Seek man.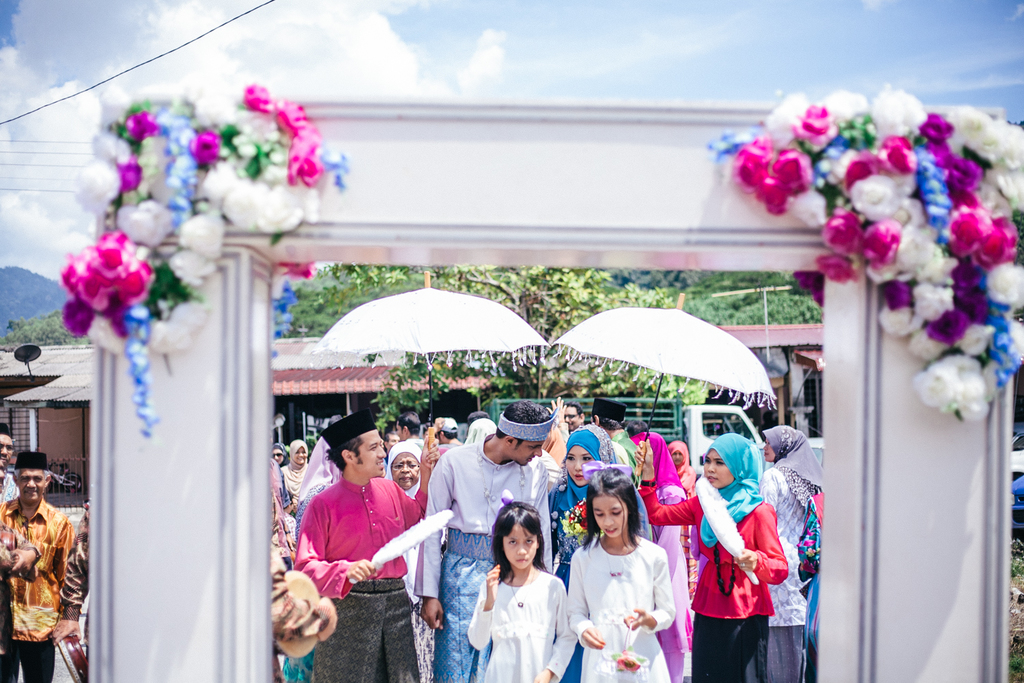
0, 452, 75, 682.
